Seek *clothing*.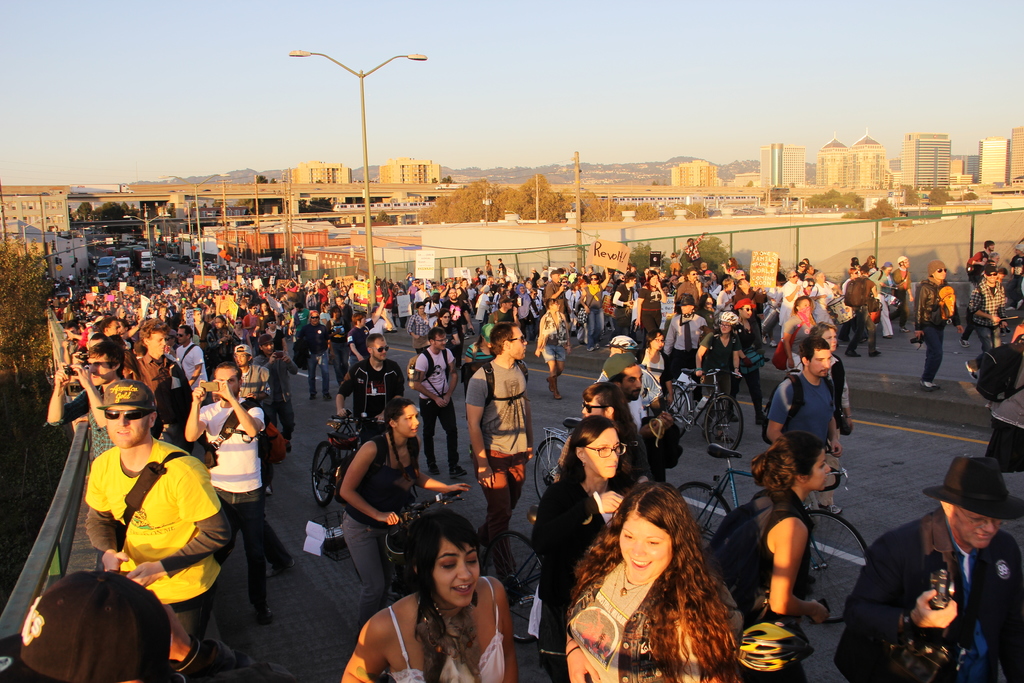
[435,318,457,343].
